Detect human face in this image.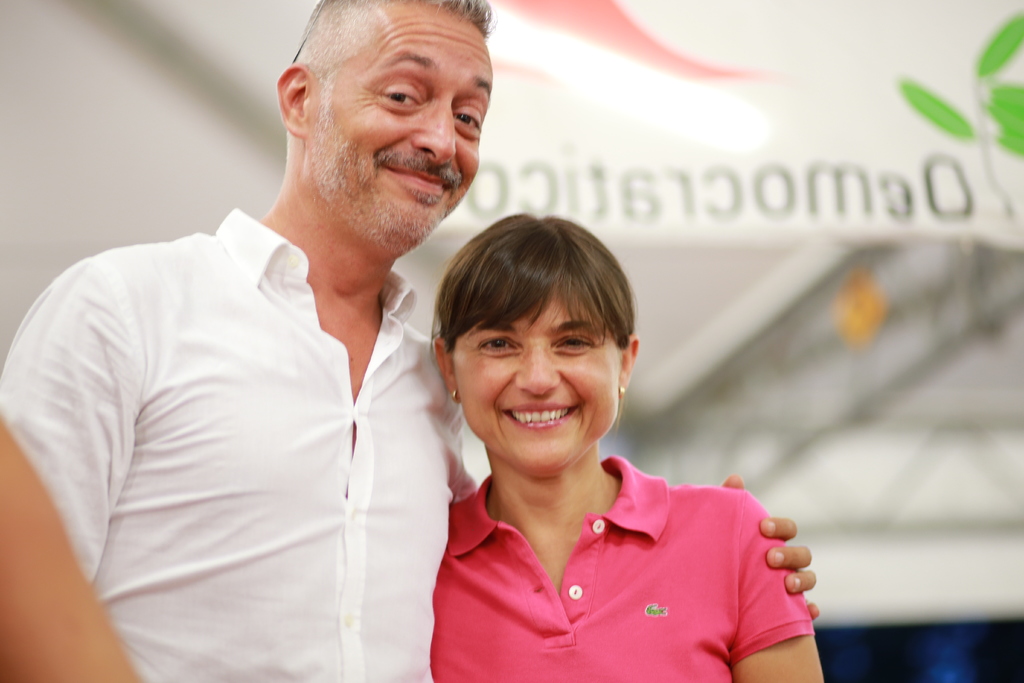
Detection: (450,288,614,472).
